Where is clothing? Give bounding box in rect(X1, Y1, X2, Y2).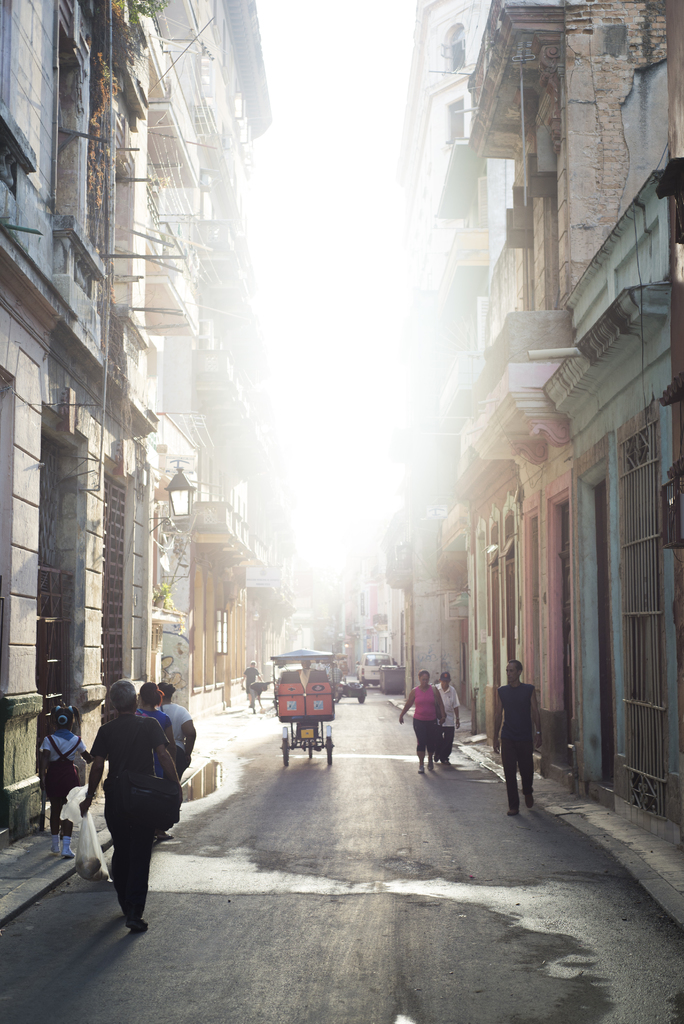
rect(38, 726, 88, 762).
